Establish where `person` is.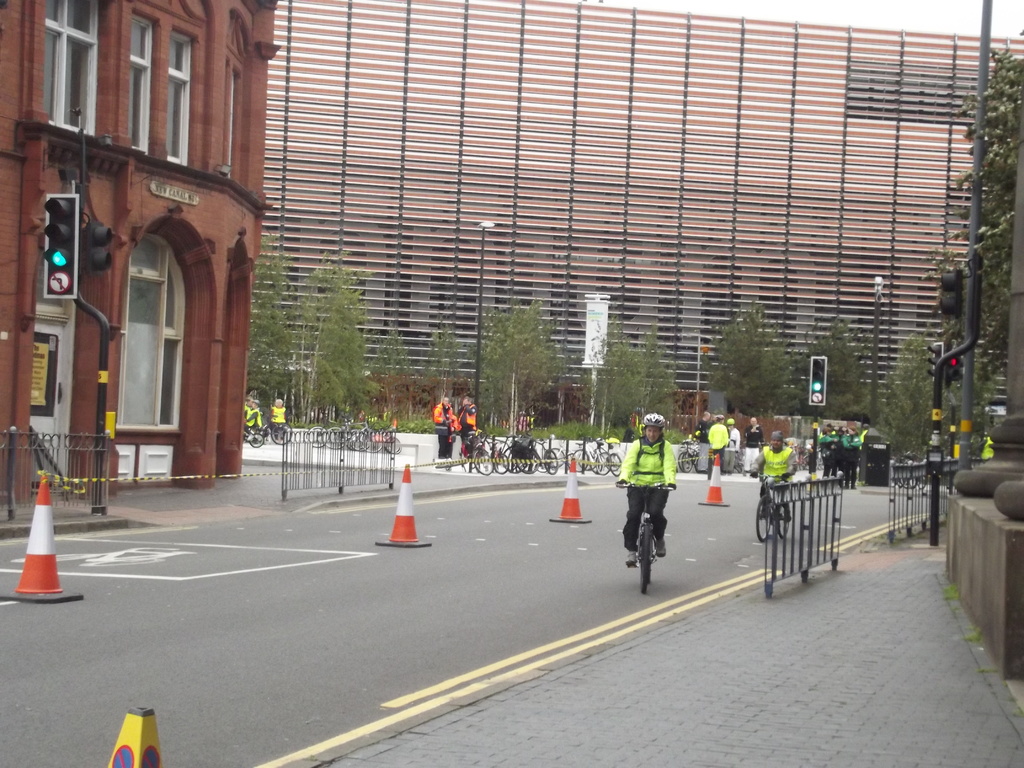
Established at rect(698, 412, 713, 467).
